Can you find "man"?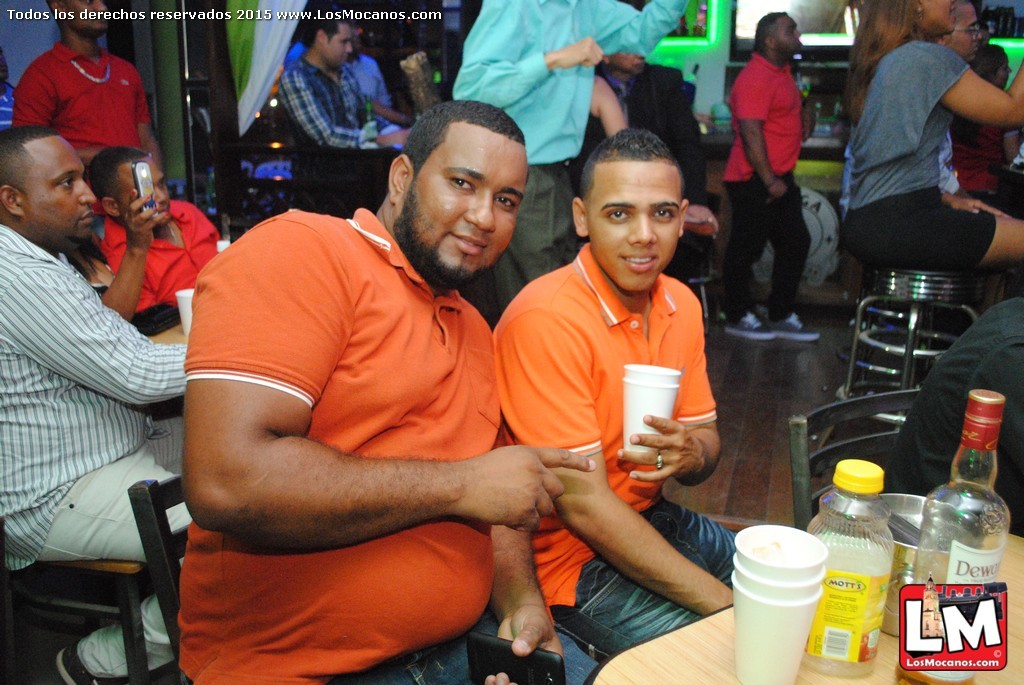
Yes, bounding box: {"x1": 449, "y1": 0, "x2": 694, "y2": 317}.
